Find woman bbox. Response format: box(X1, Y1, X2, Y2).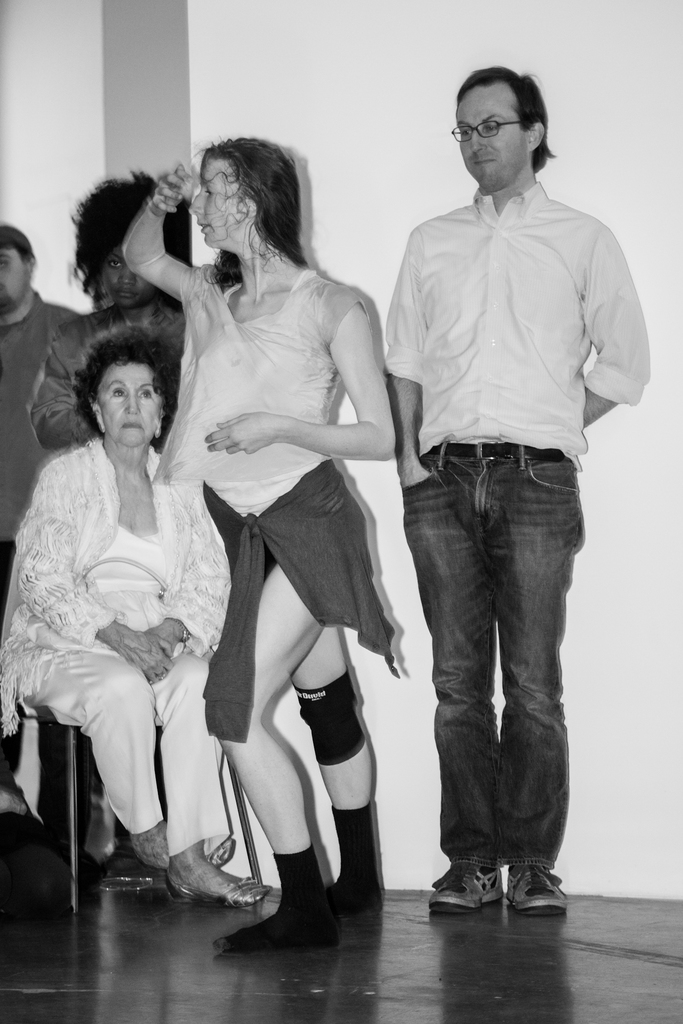
box(19, 301, 210, 918).
